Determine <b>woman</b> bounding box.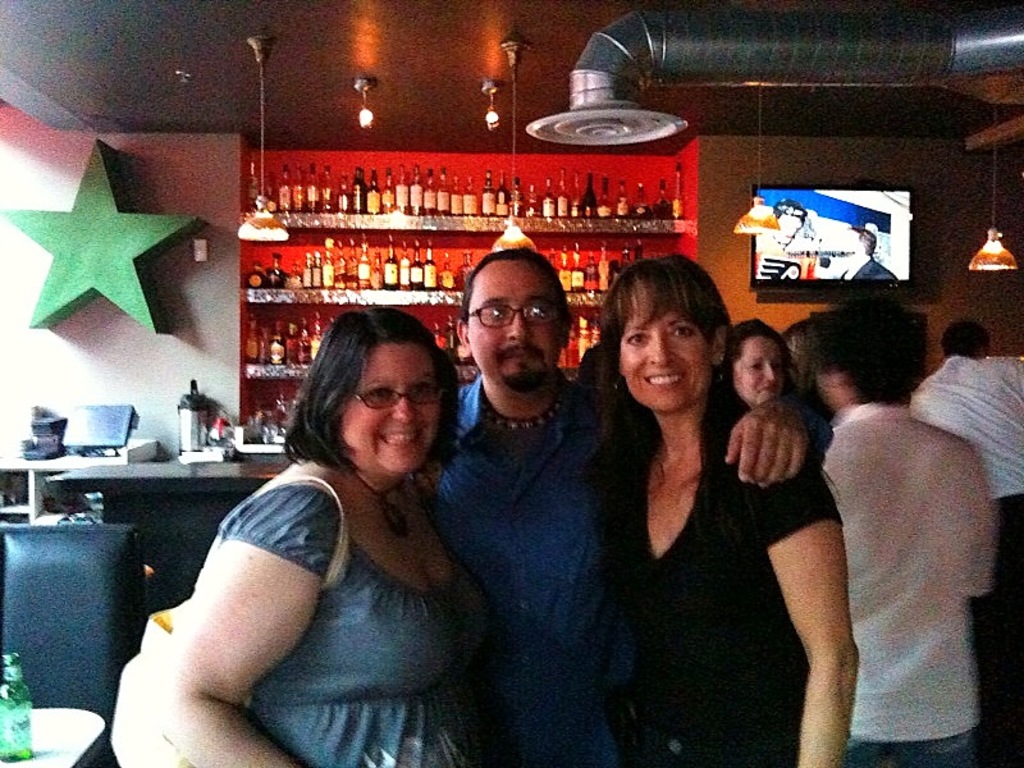
Determined: box(593, 253, 858, 767).
